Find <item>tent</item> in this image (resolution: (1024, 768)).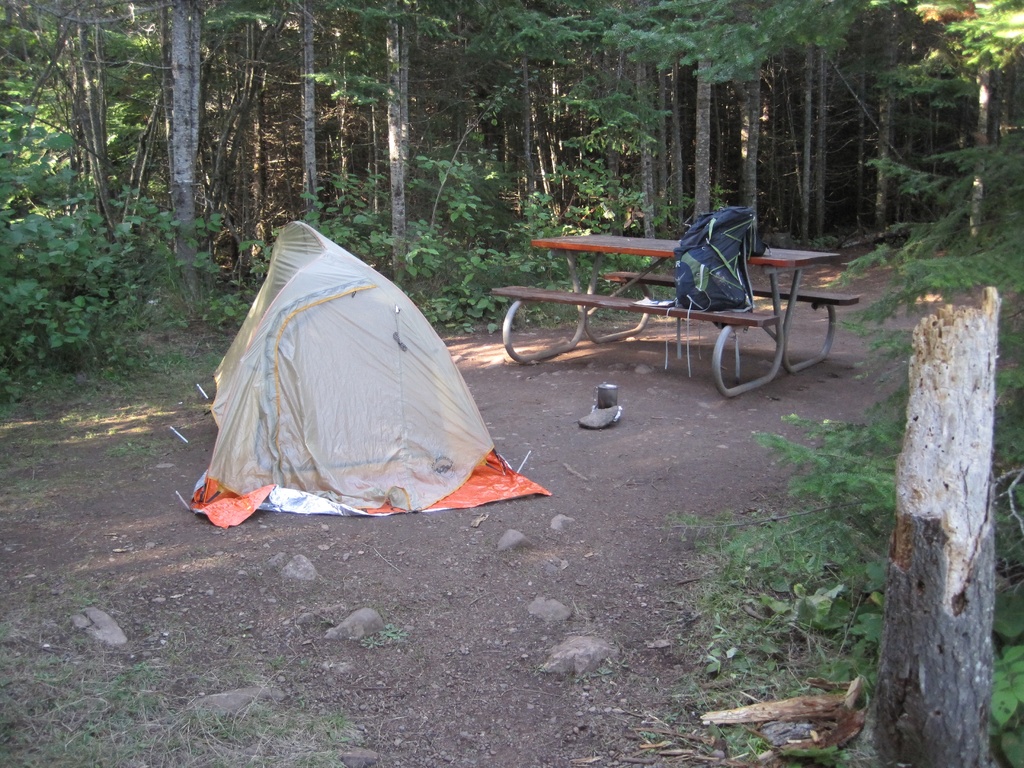
x1=178 y1=218 x2=557 y2=525.
